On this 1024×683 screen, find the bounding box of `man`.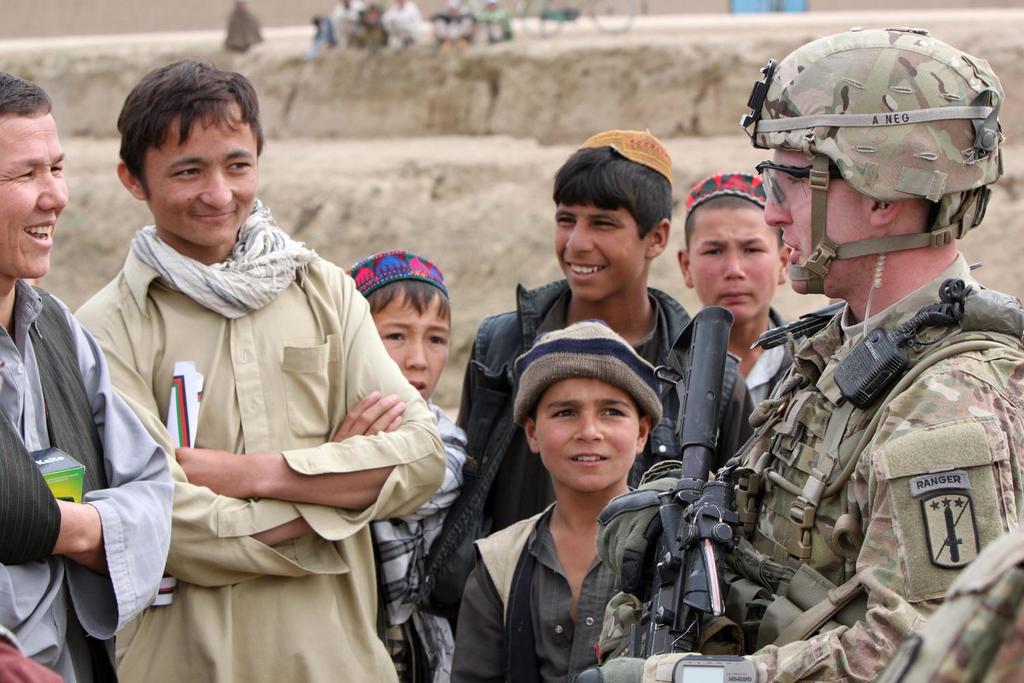
Bounding box: box=[572, 25, 1023, 682].
